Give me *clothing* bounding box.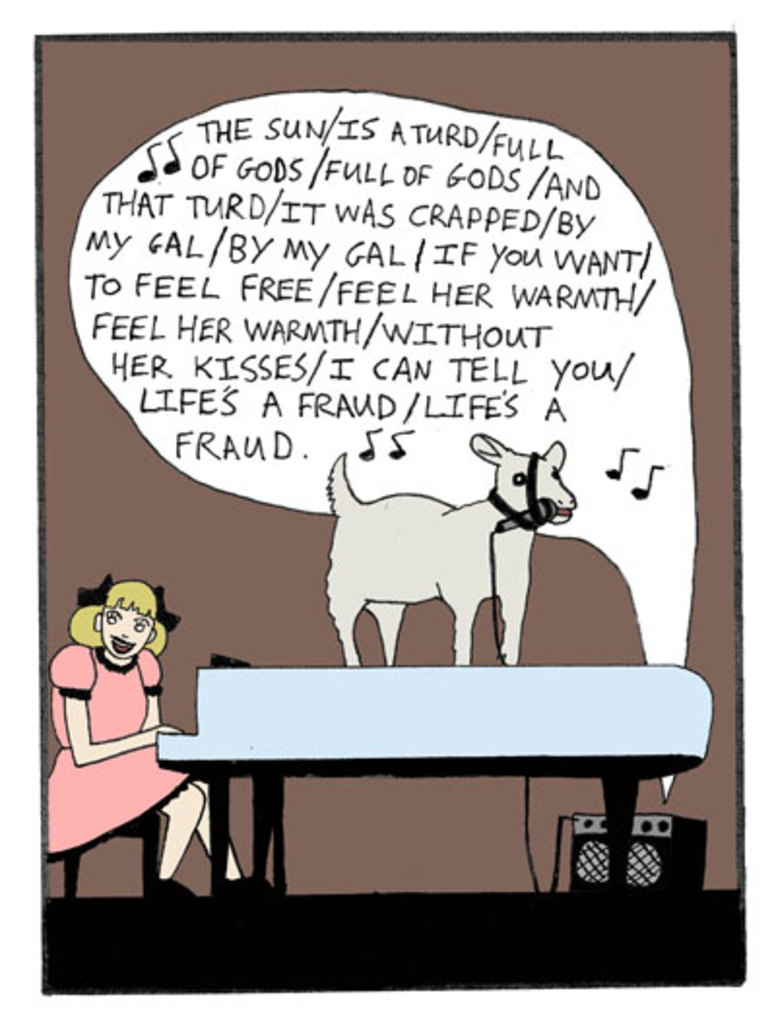
Rect(47, 644, 198, 861).
